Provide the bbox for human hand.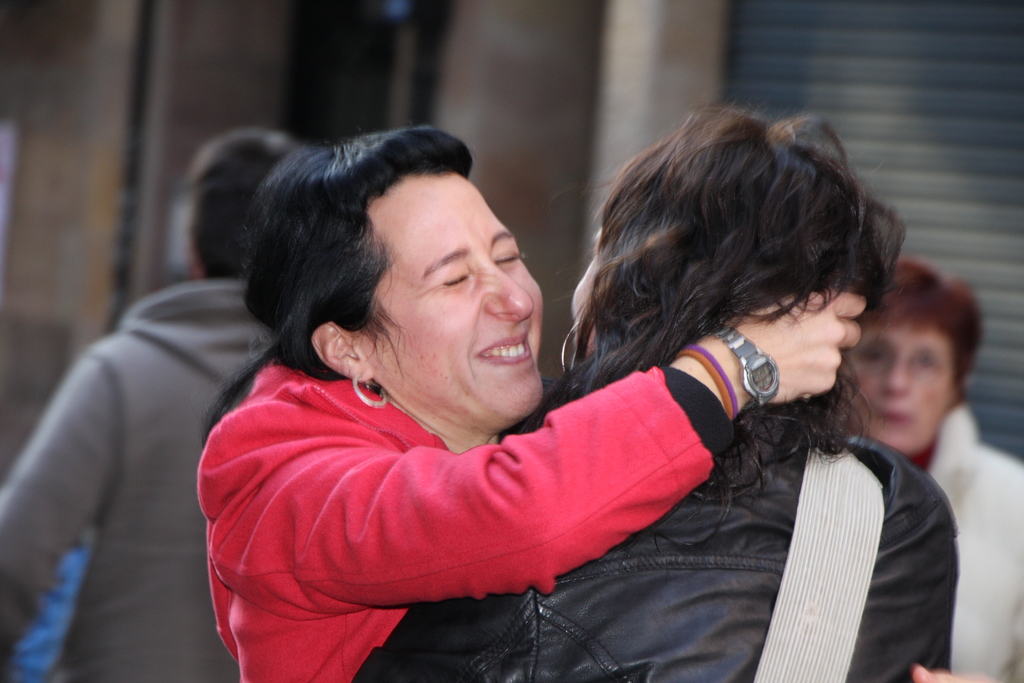
l=710, t=285, r=864, b=404.
